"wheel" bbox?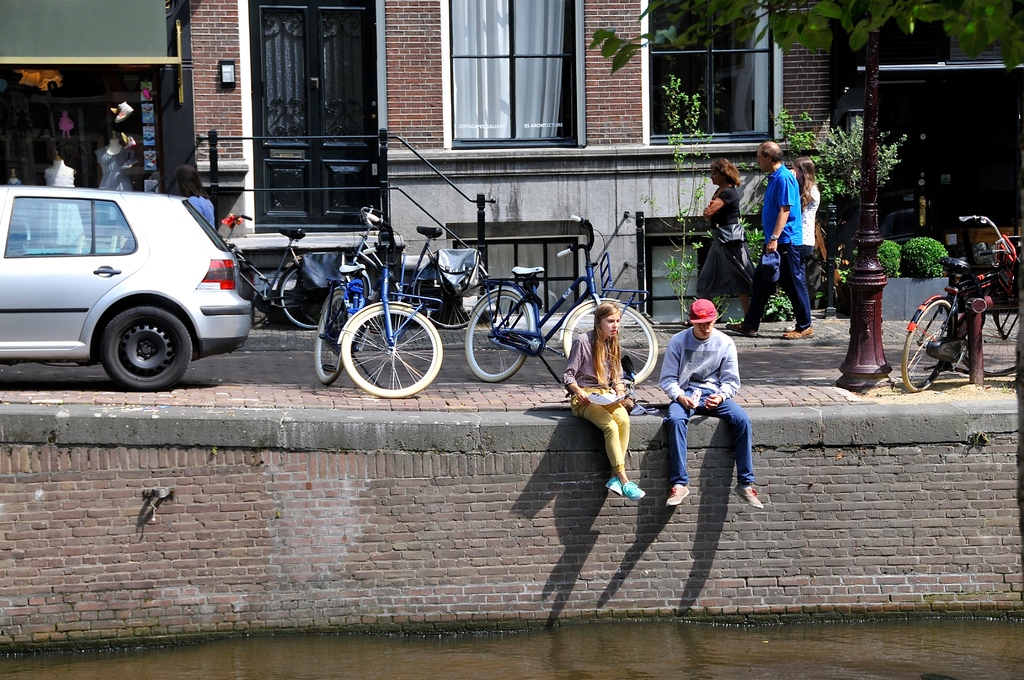
(465,290,531,383)
